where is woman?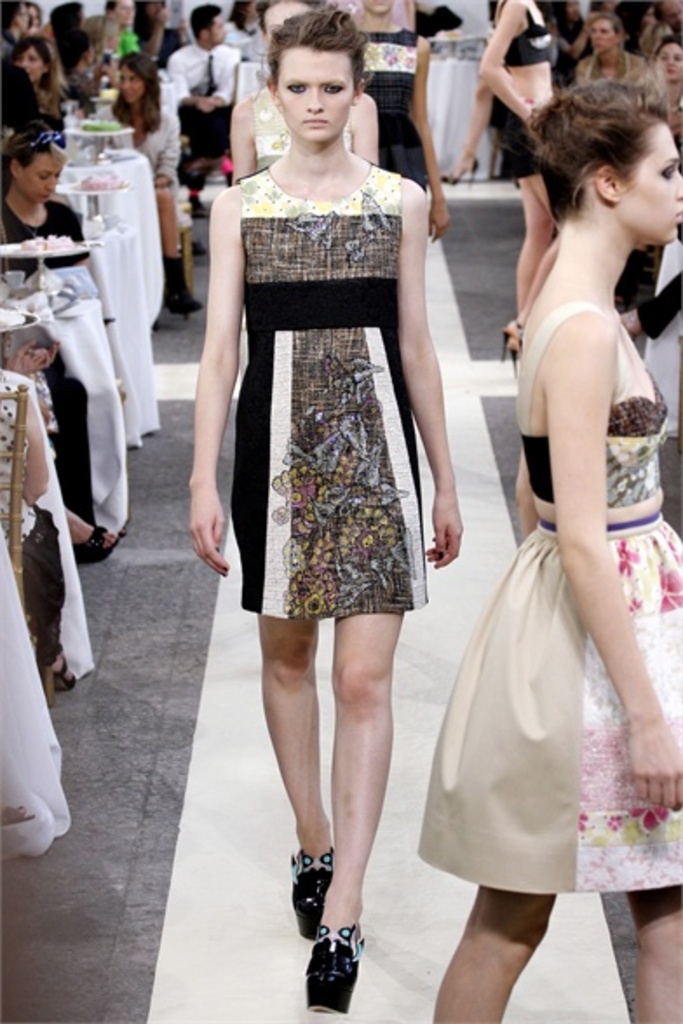
x1=348, y1=0, x2=444, y2=246.
